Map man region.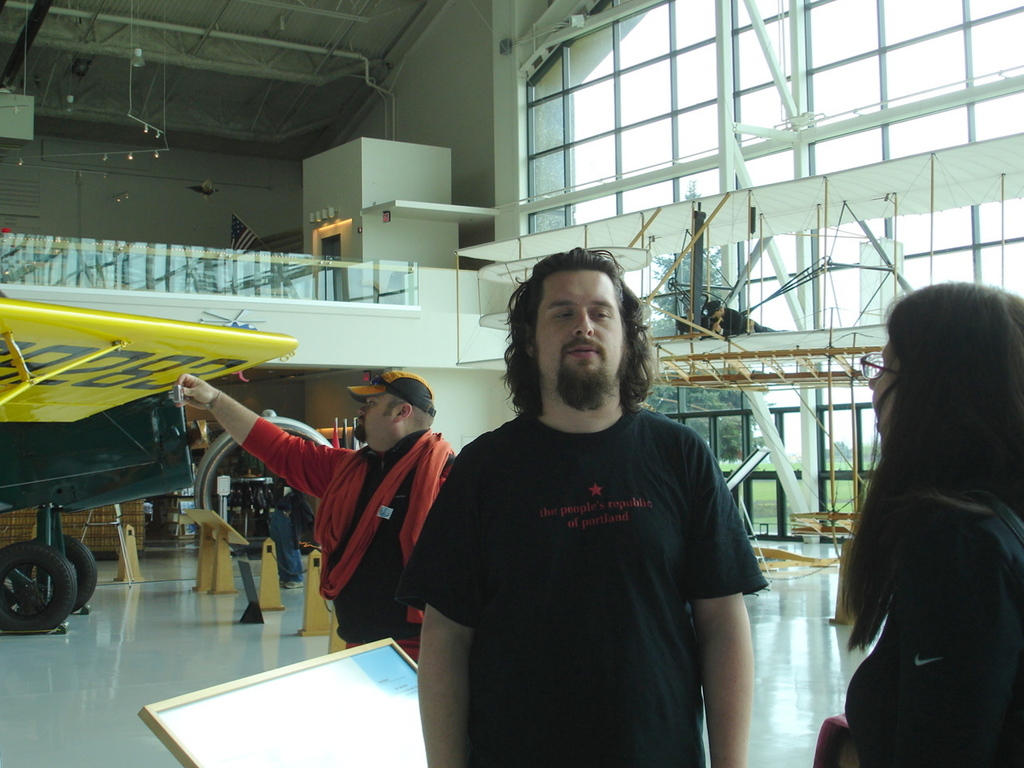
Mapped to x1=392 y1=242 x2=775 y2=767.
